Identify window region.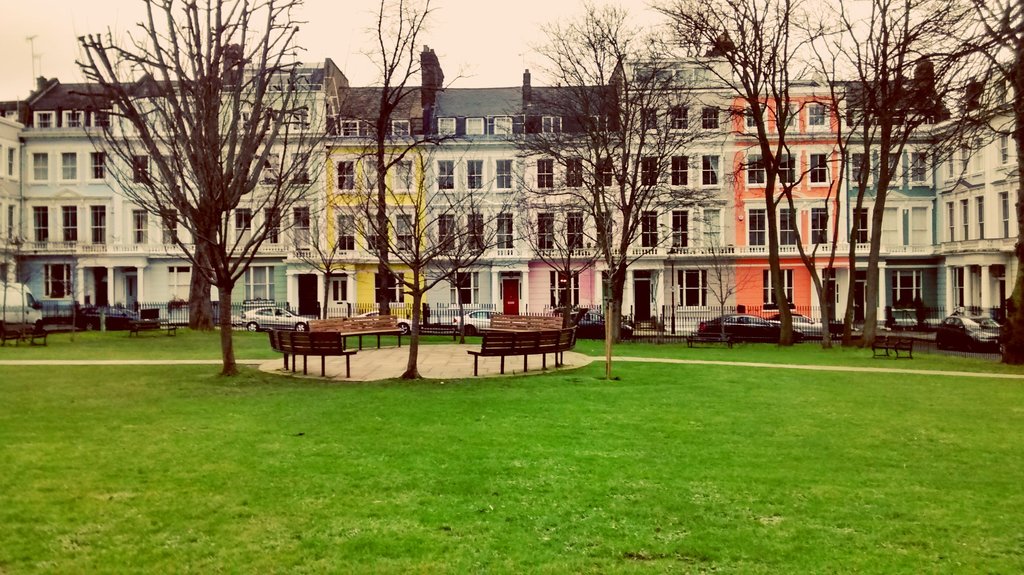
Region: box(995, 190, 1012, 238).
